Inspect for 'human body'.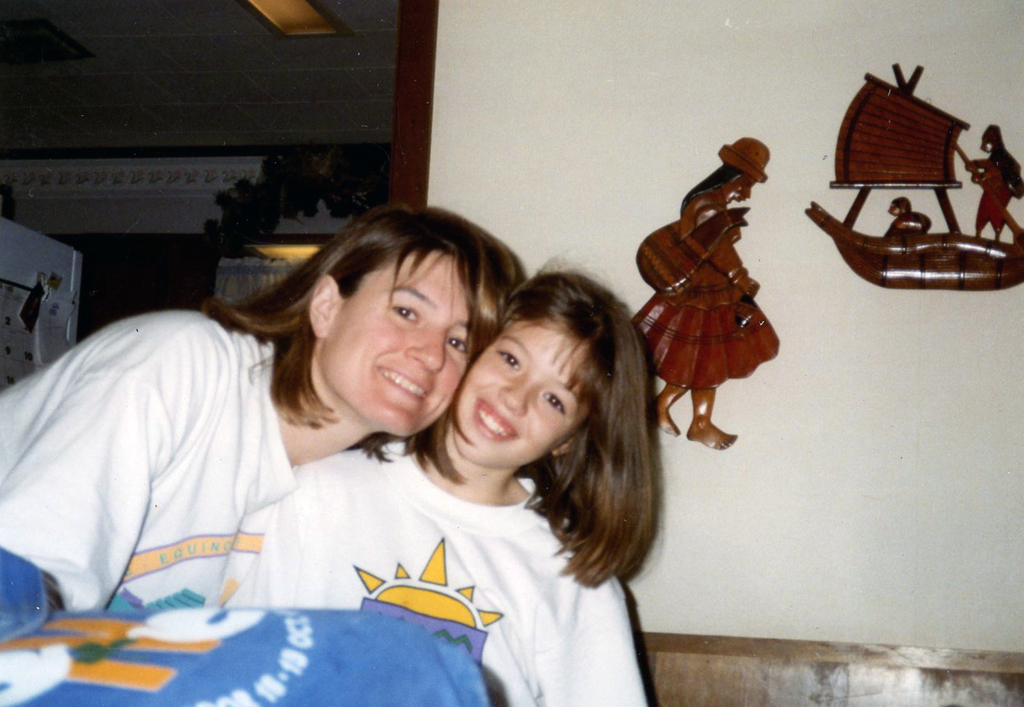
Inspection: l=881, t=211, r=929, b=238.
